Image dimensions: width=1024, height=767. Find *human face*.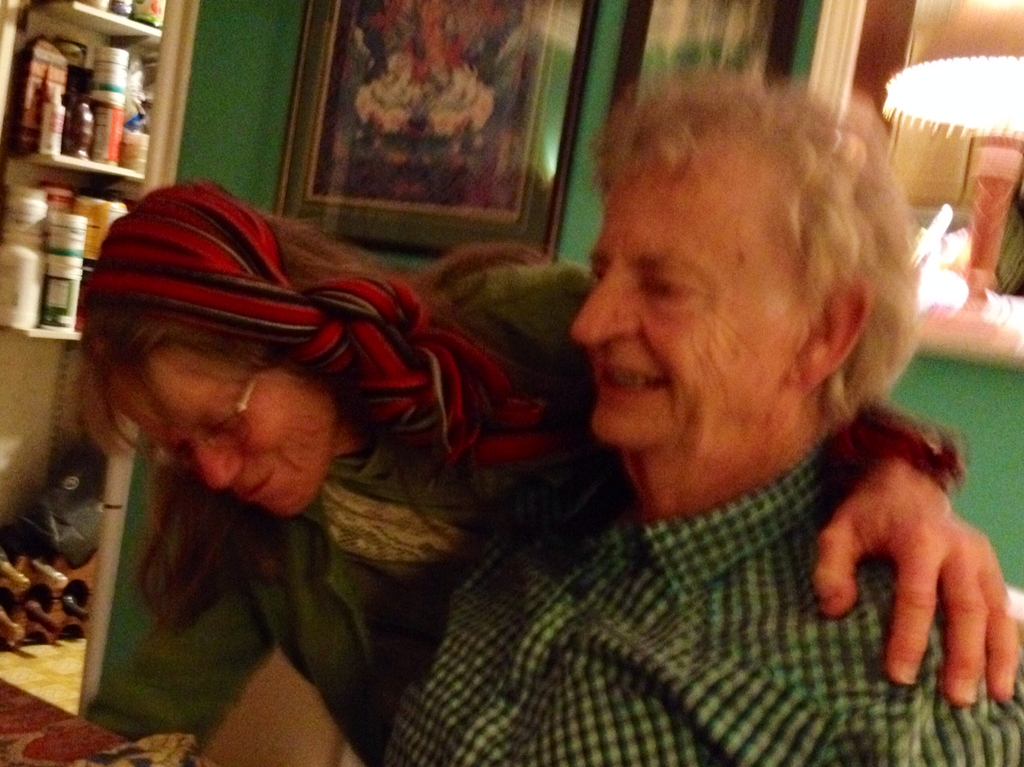
l=119, t=384, r=309, b=518.
